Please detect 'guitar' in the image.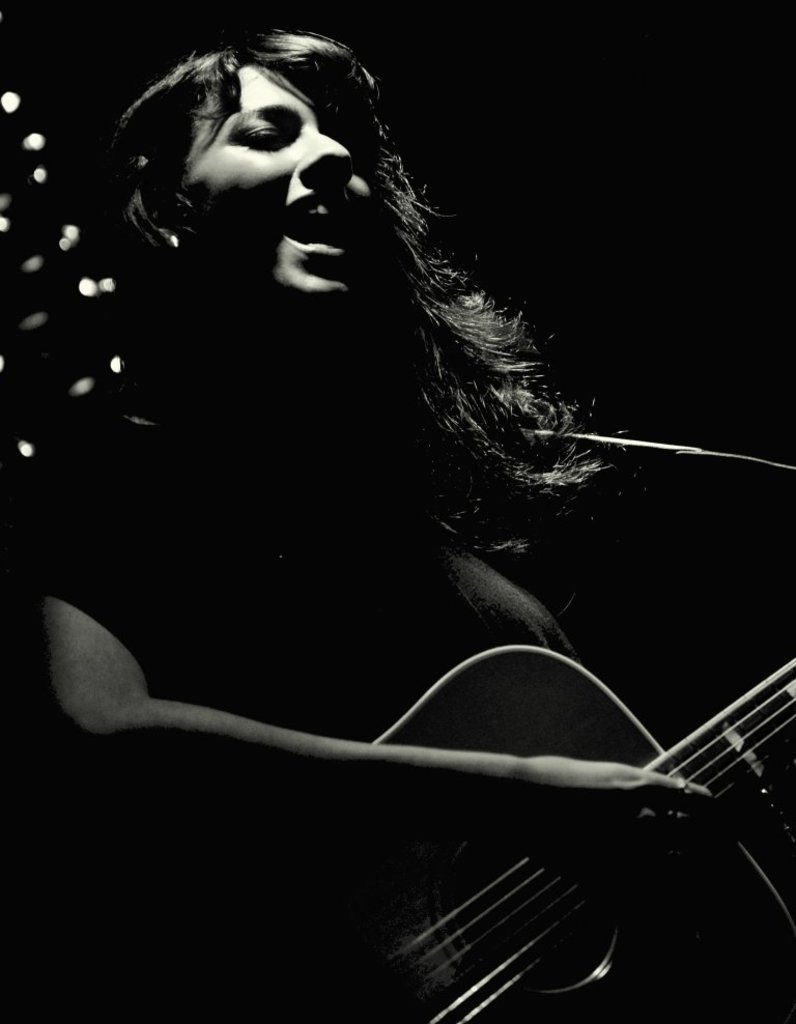
[x1=195, y1=695, x2=687, y2=1013].
